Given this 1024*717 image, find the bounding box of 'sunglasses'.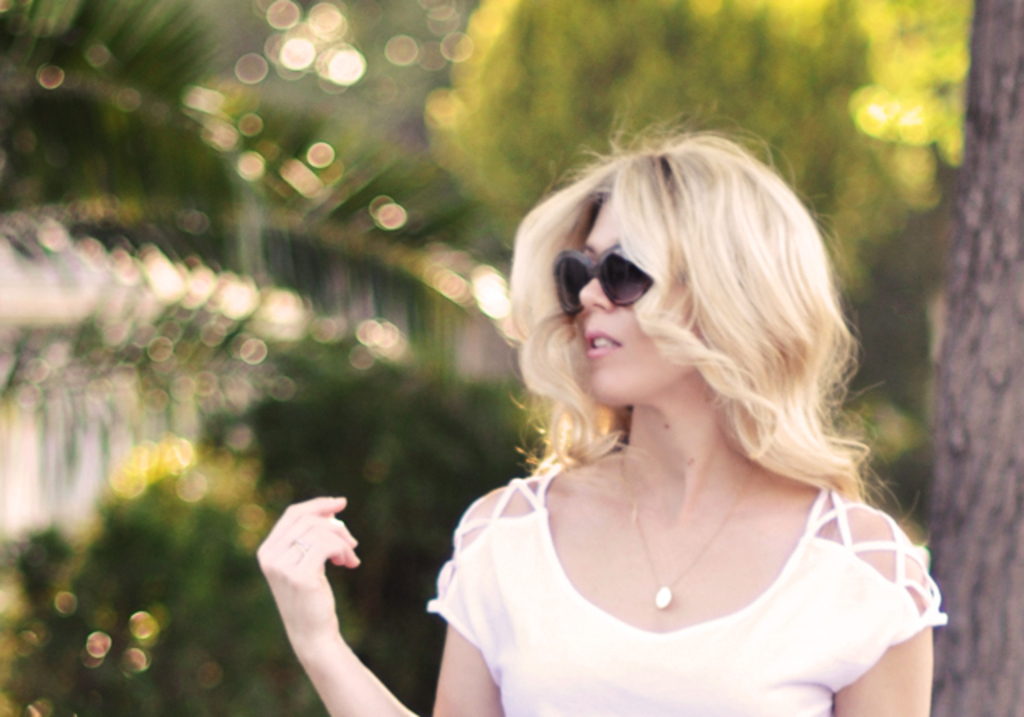
bbox=(554, 242, 654, 317).
